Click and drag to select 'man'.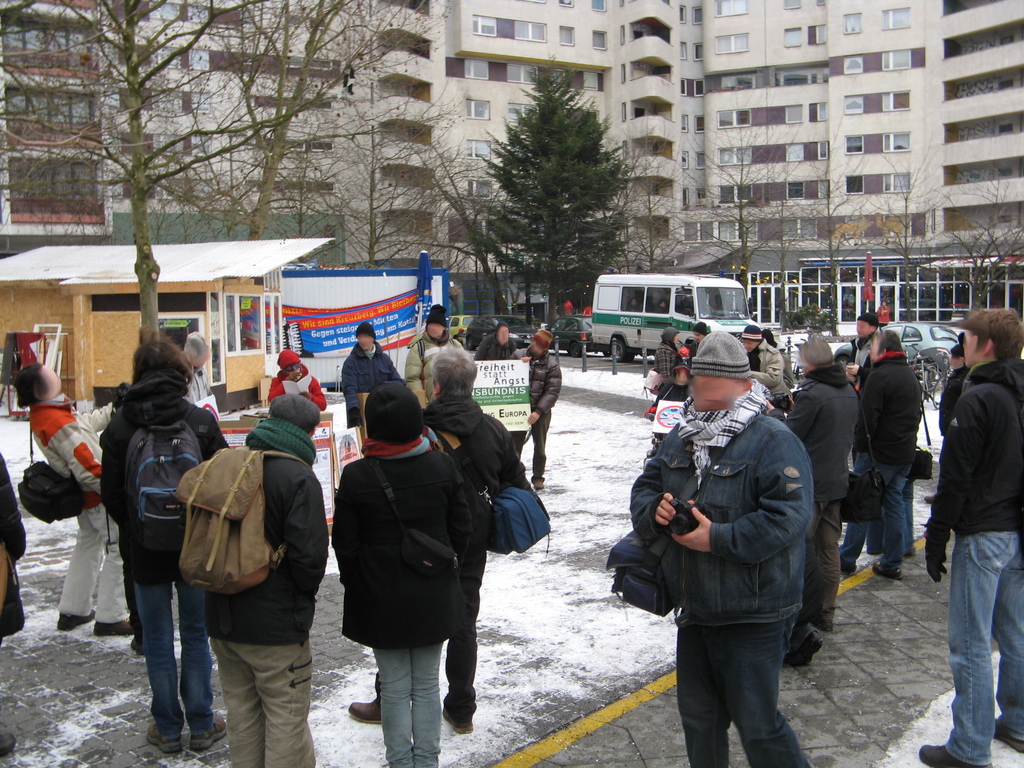
Selection: 923:344:972:506.
